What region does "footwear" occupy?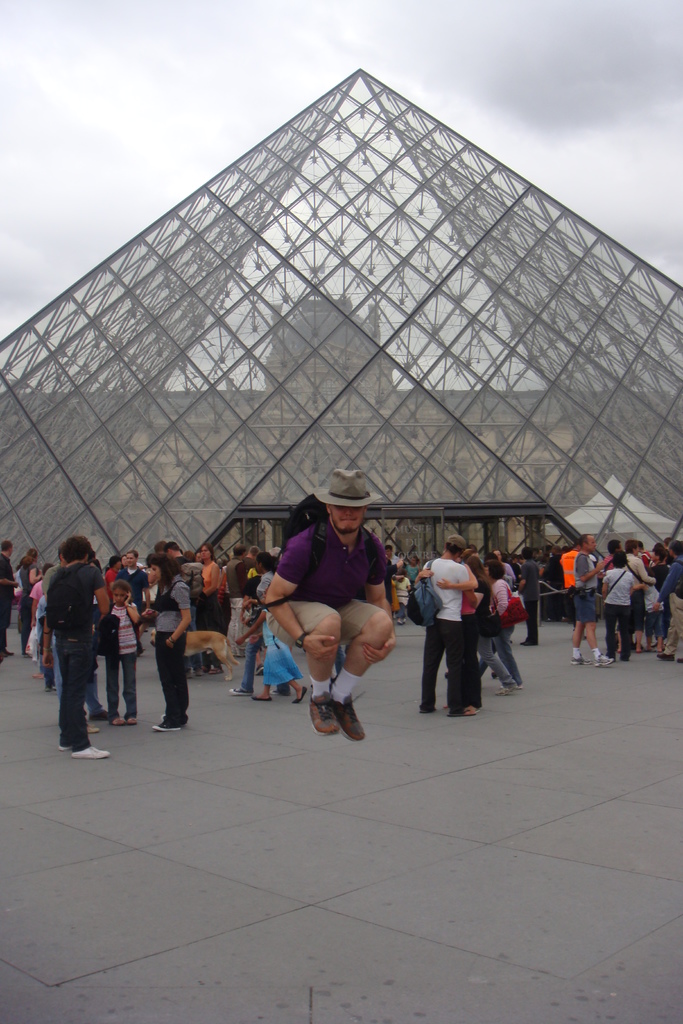
[x1=612, y1=652, x2=626, y2=662].
